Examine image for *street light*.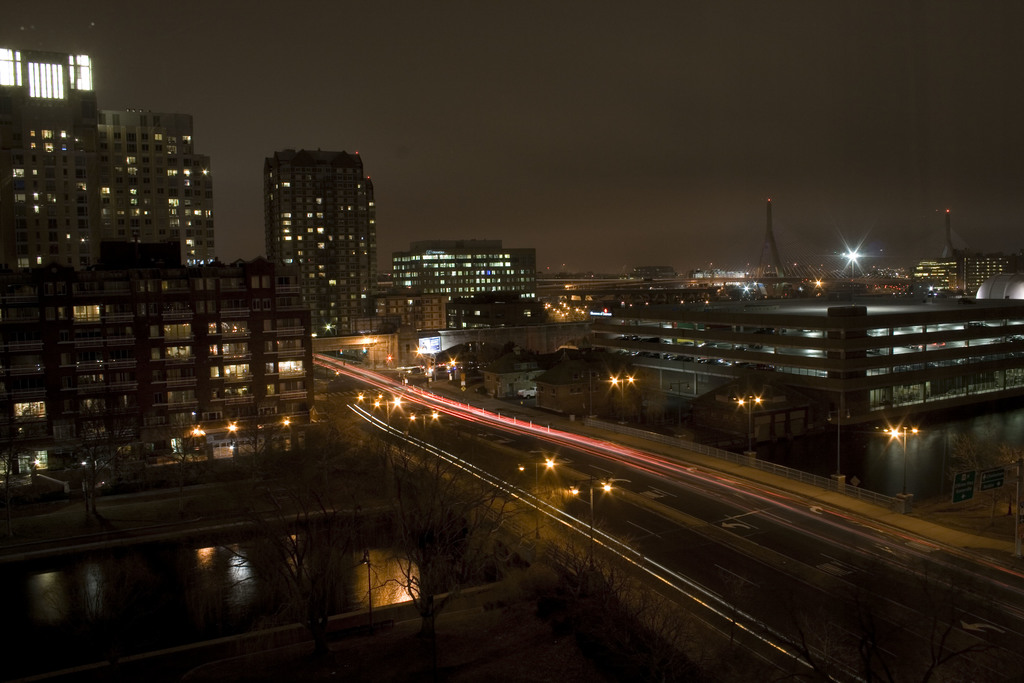
Examination result: 668:379:689:436.
